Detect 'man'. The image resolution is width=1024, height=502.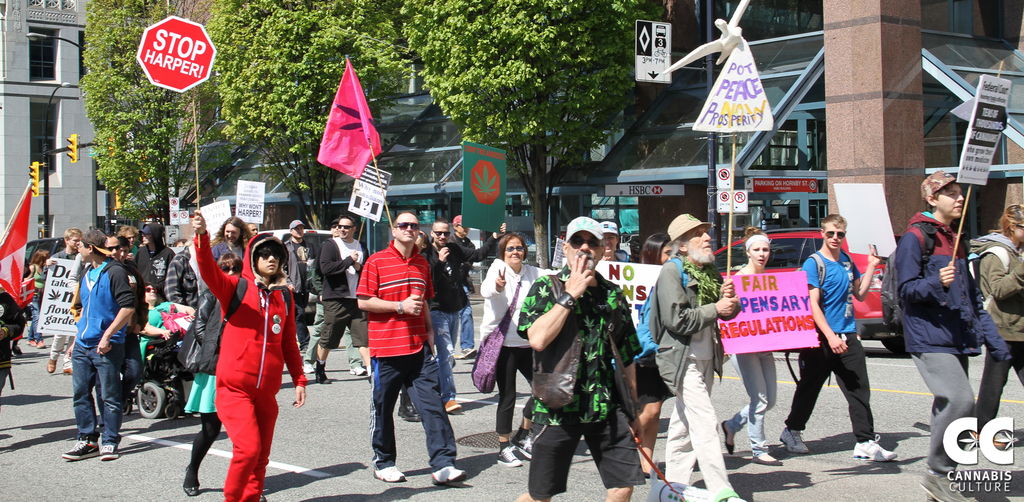
(left=780, top=212, right=900, bottom=464).
